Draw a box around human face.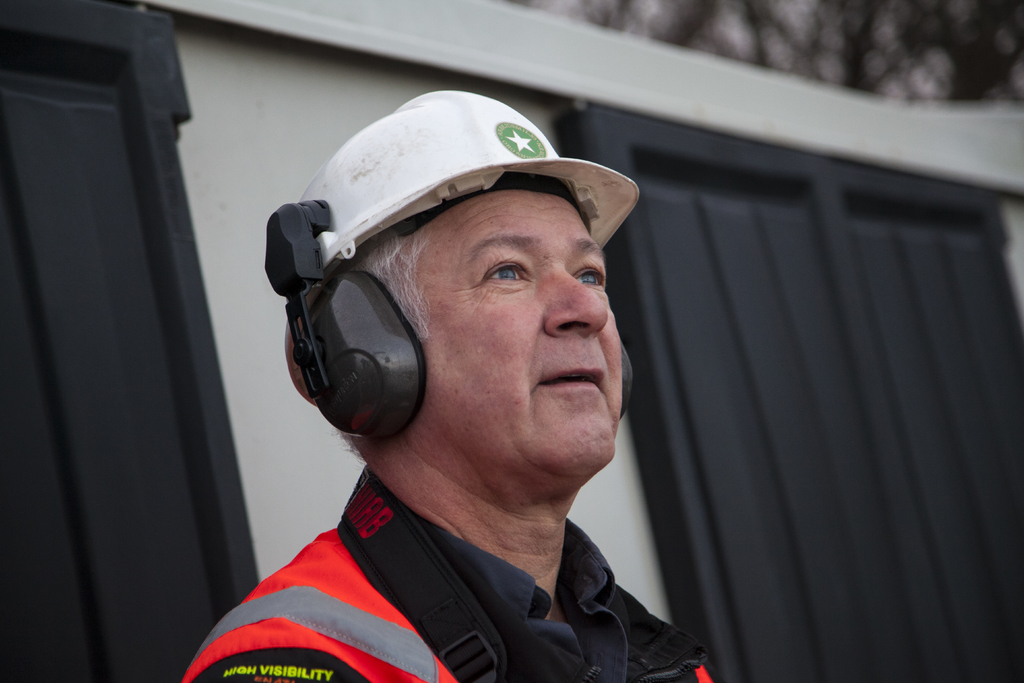
bbox=(412, 188, 623, 475).
